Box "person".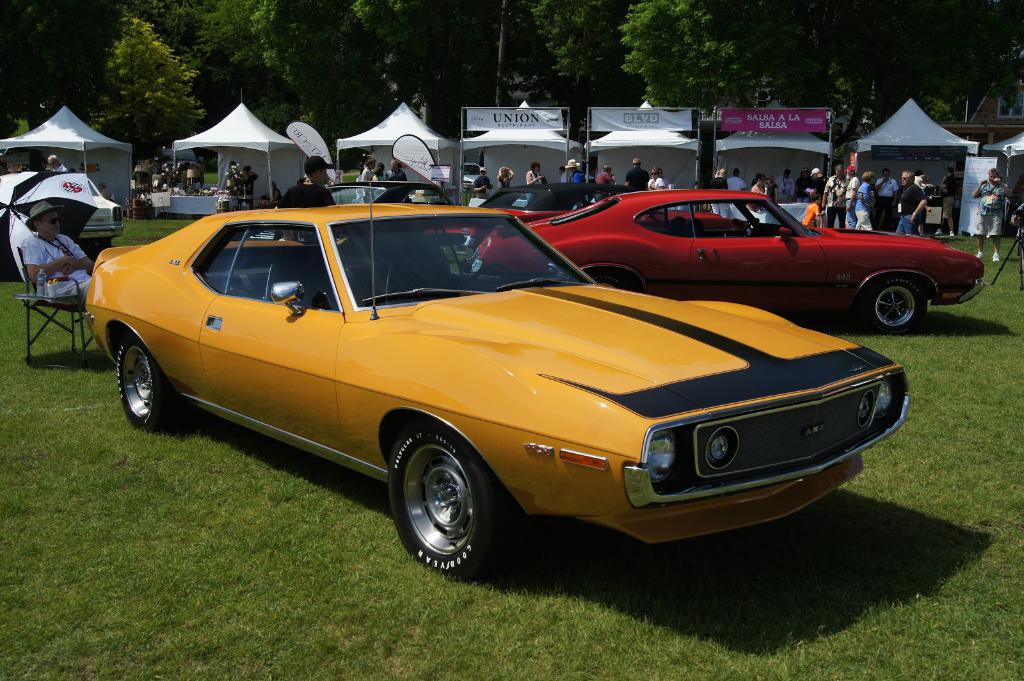
10, 198, 104, 311.
